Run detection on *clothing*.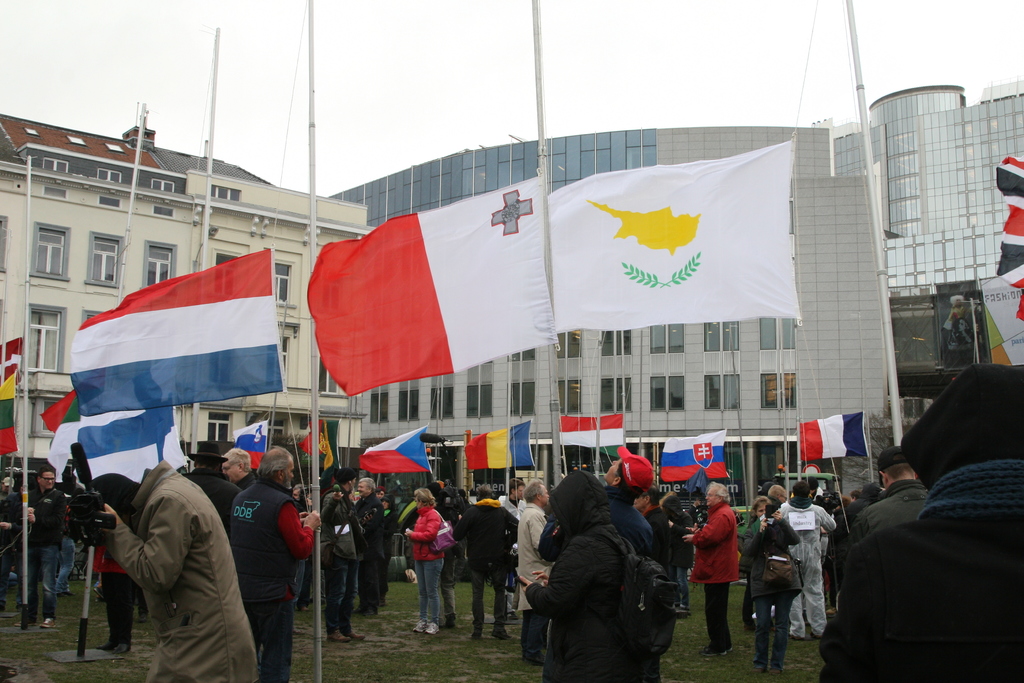
Result: crop(317, 489, 360, 638).
